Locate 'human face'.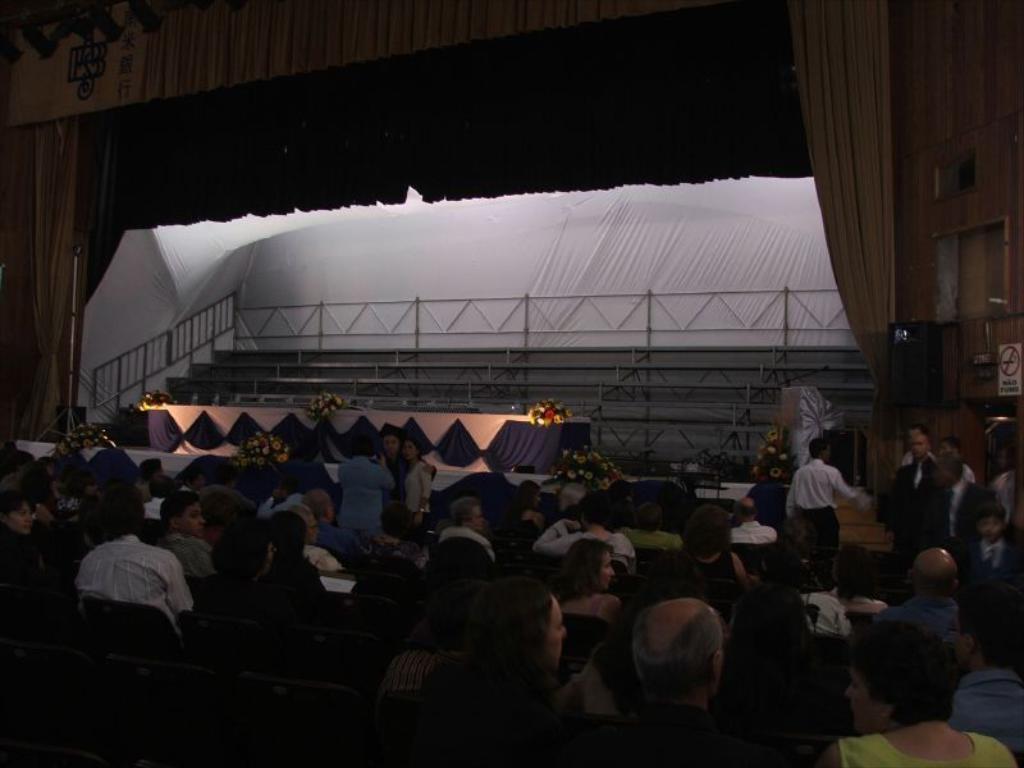
Bounding box: <region>401, 440, 415, 461</region>.
